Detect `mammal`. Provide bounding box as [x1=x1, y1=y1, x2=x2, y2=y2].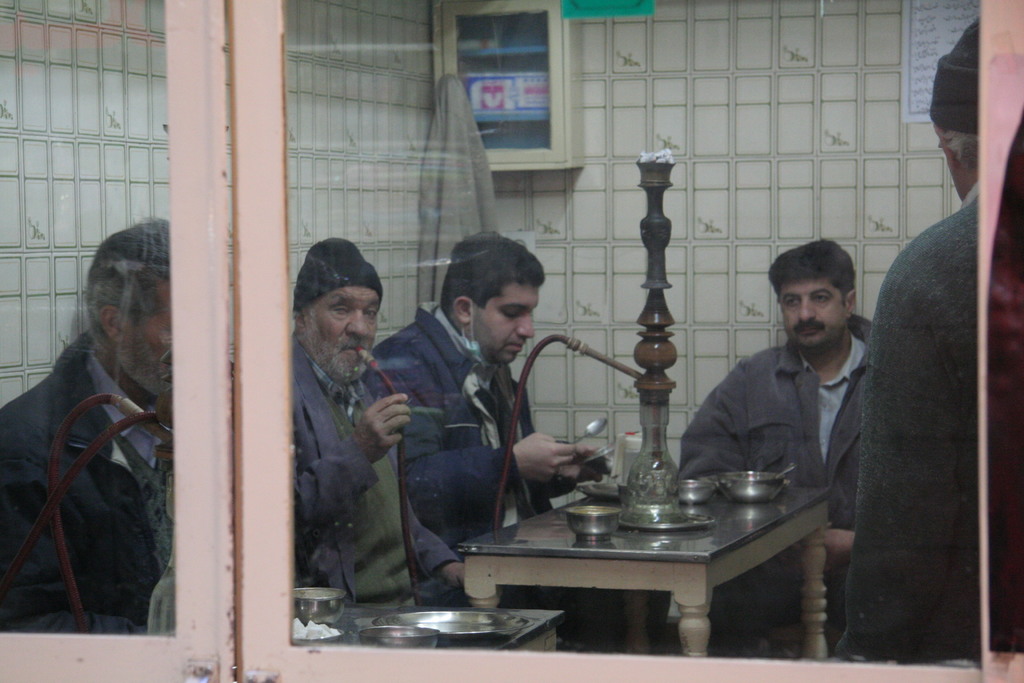
[x1=831, y1=17, x2=1023, y2=664].
